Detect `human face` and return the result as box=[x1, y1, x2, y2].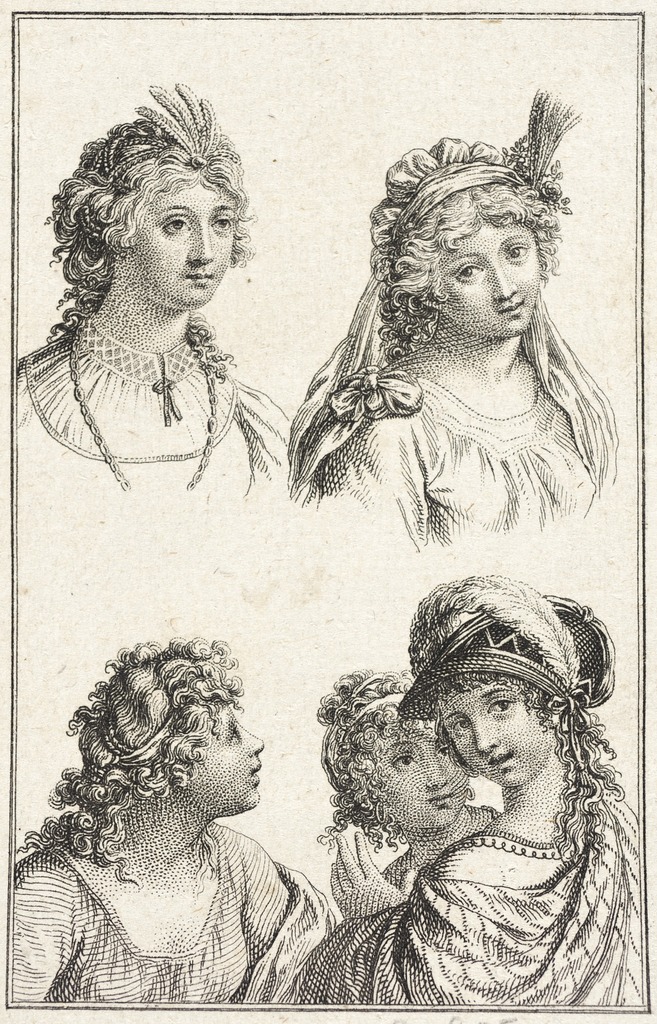
box=[132, 182, 237, 308].
